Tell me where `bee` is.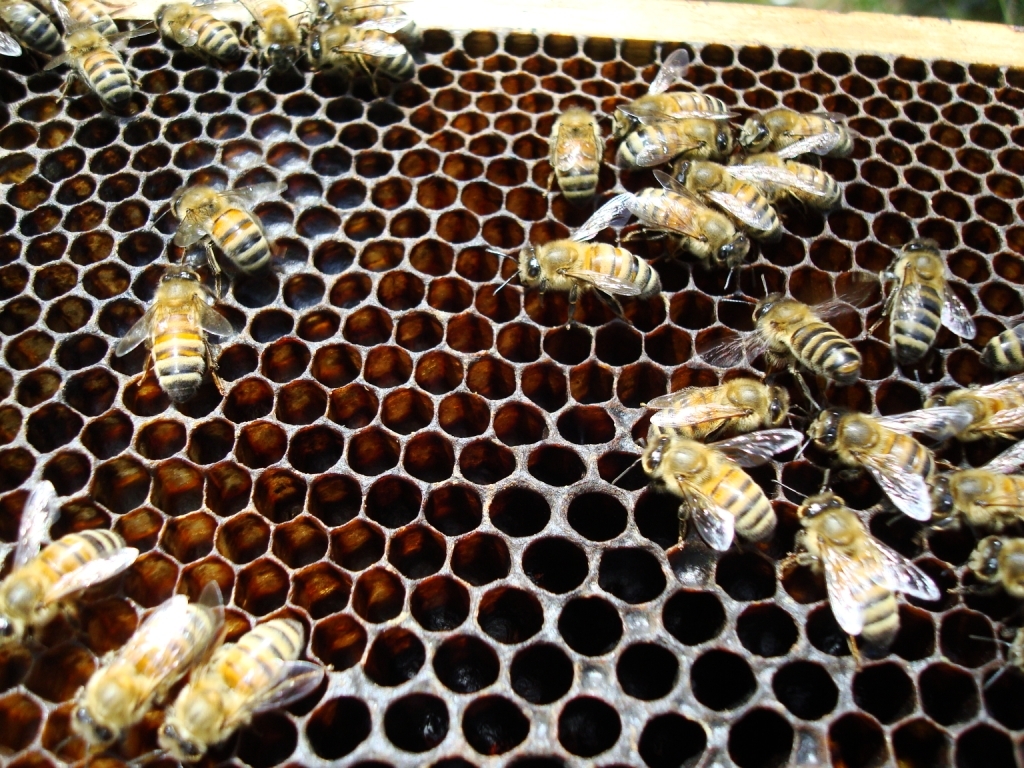
`bee` is at pyautogui.locateOnScreen(160, 3, 244, 70).
